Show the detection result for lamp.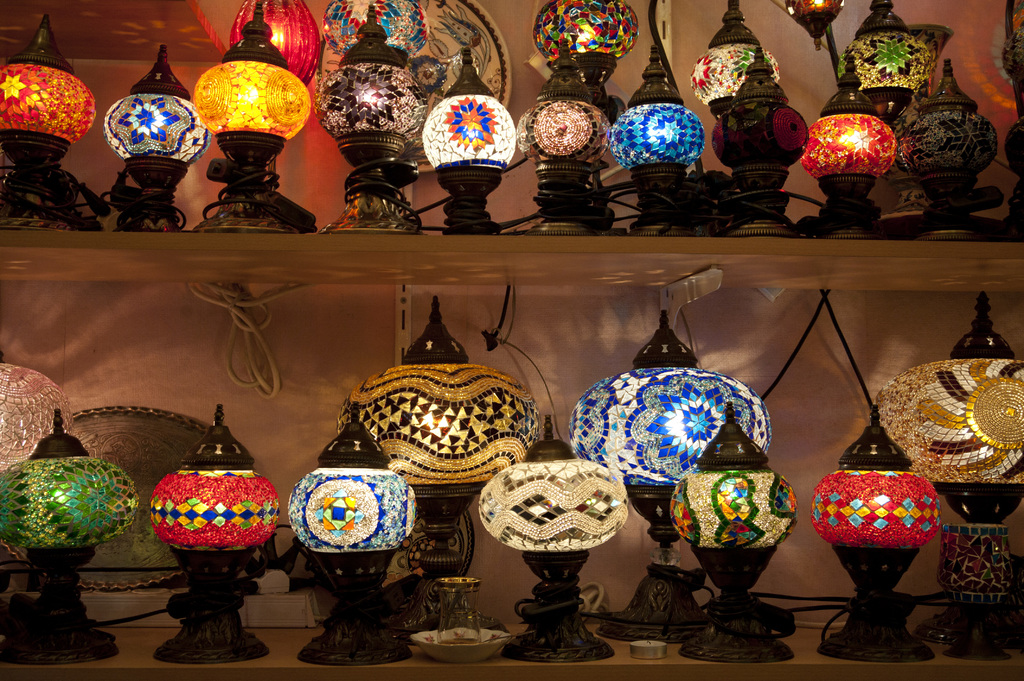
detection(813, 404, 935, 600).
